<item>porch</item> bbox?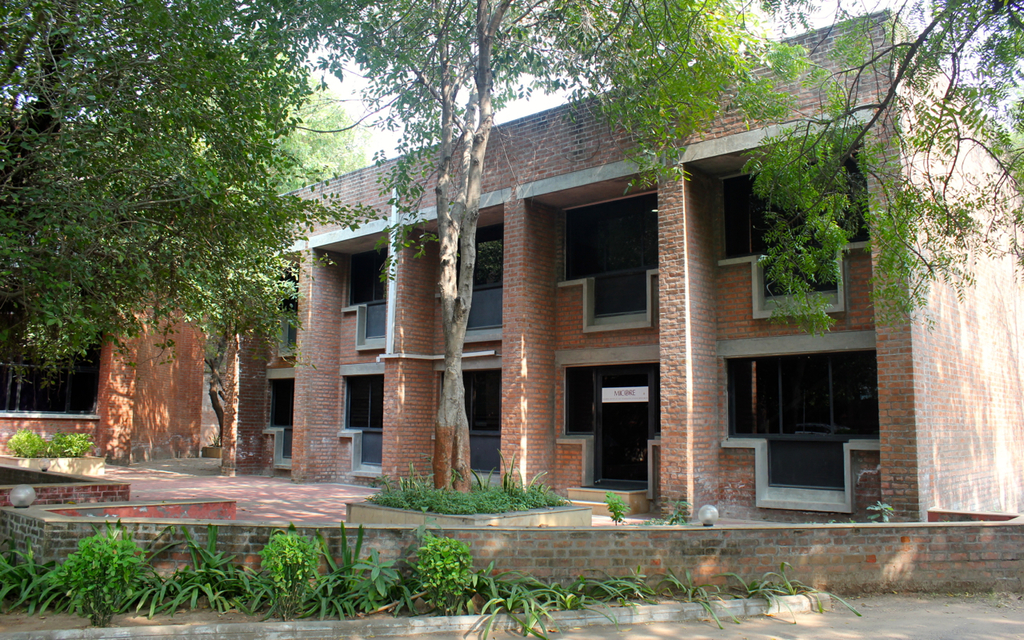
left=443, top=414, right=507, bottom=490
